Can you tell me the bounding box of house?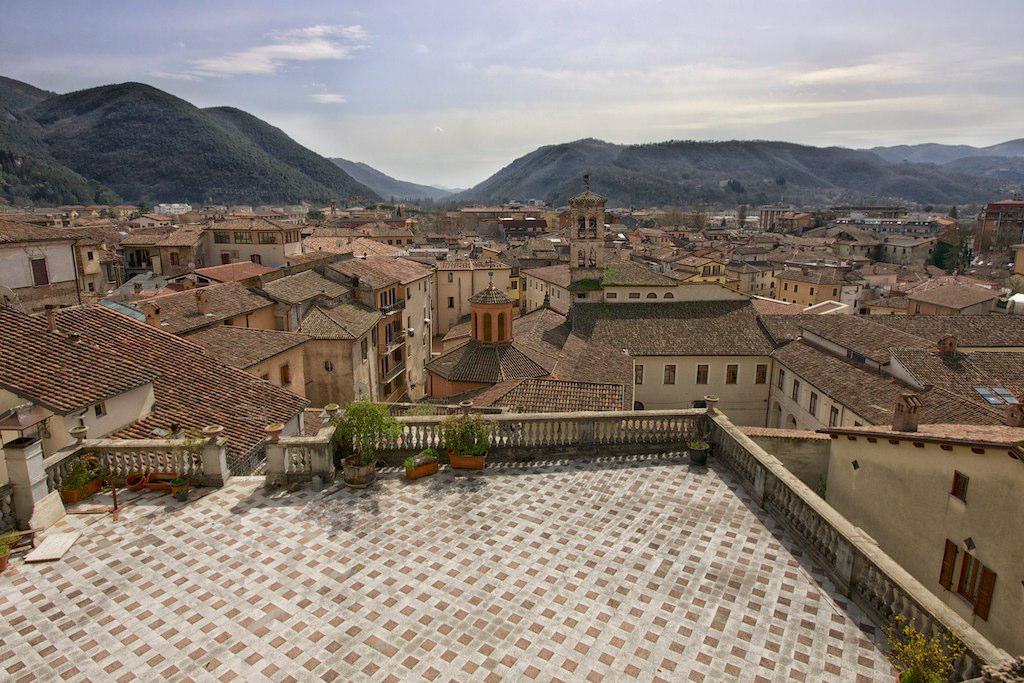
781:220:876:268.
